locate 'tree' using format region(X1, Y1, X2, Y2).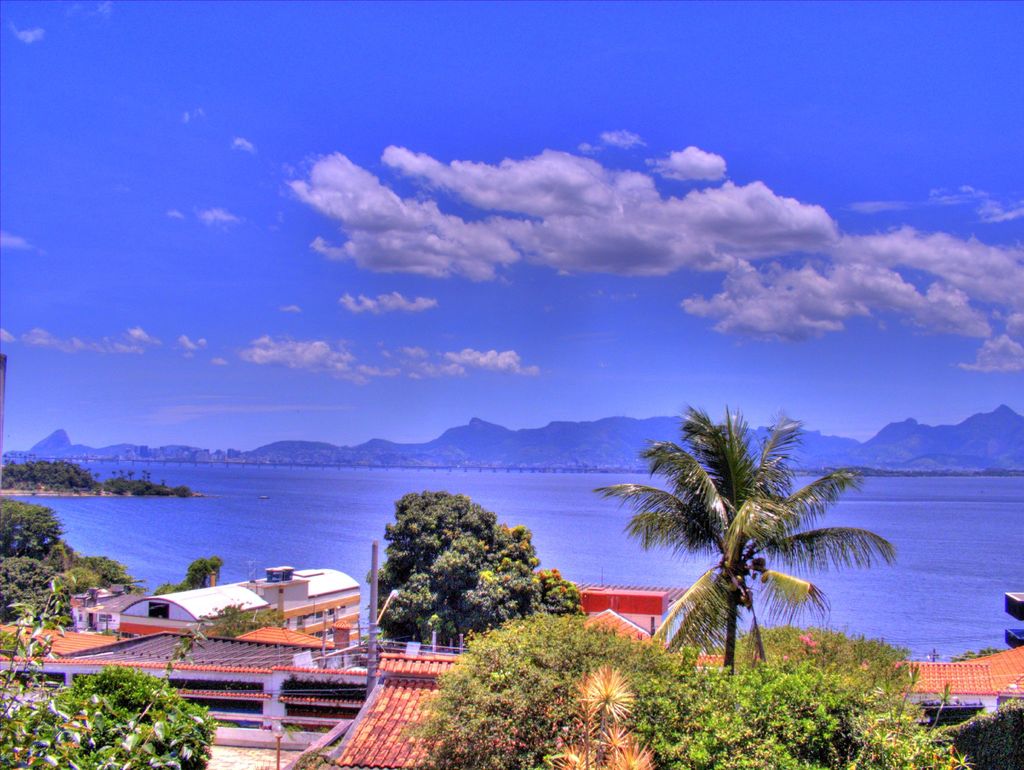
region(668, 627, 969, 769).
